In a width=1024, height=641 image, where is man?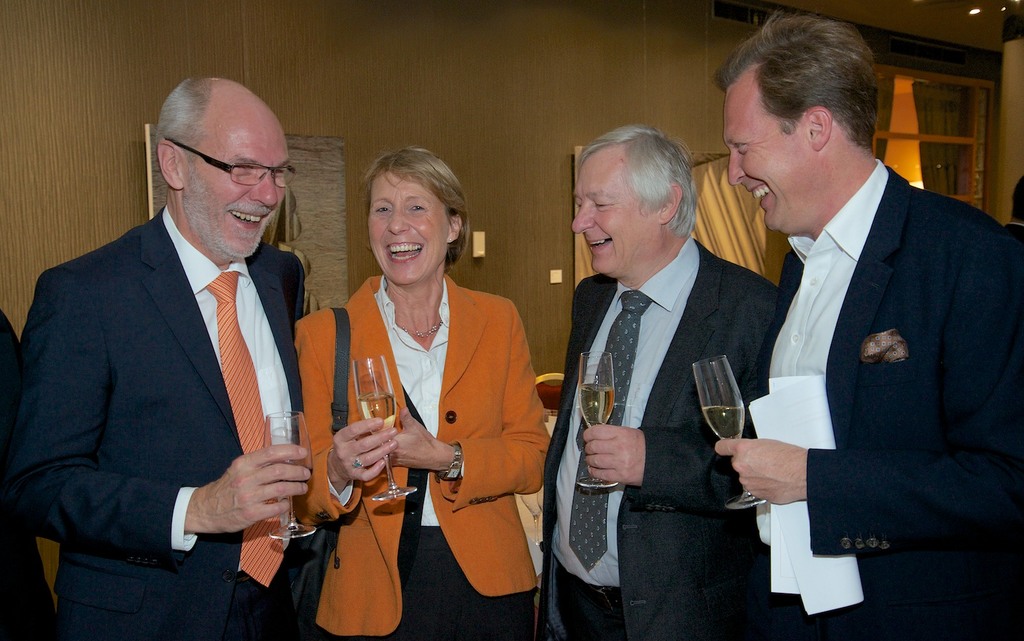
select_region(38, 82, 329, 630).
